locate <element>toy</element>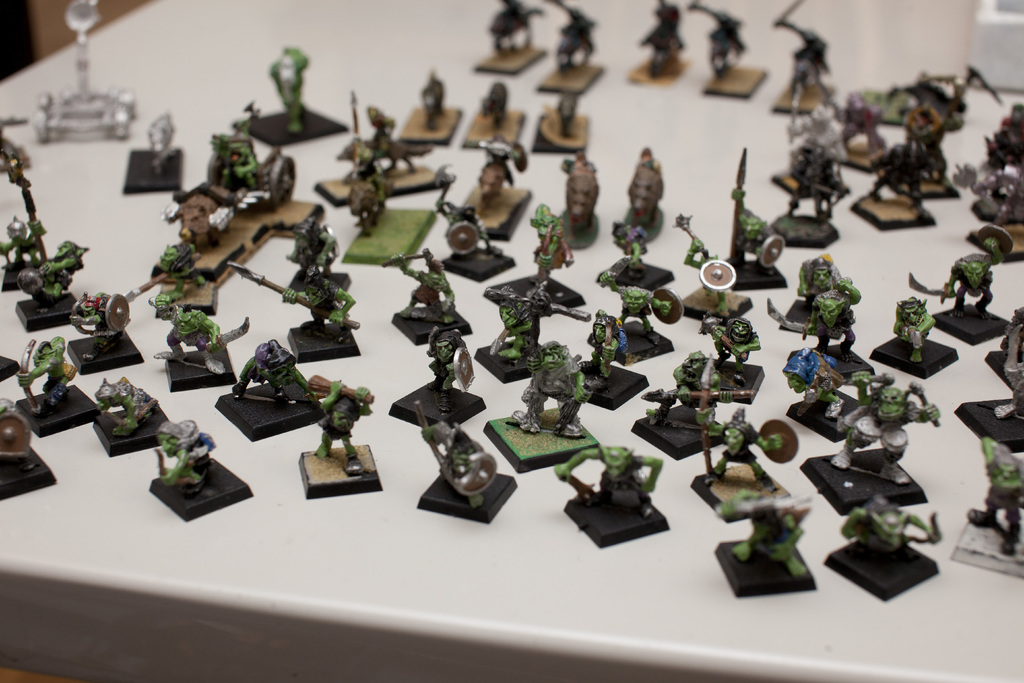
detection(225, 209, 372, 363)
